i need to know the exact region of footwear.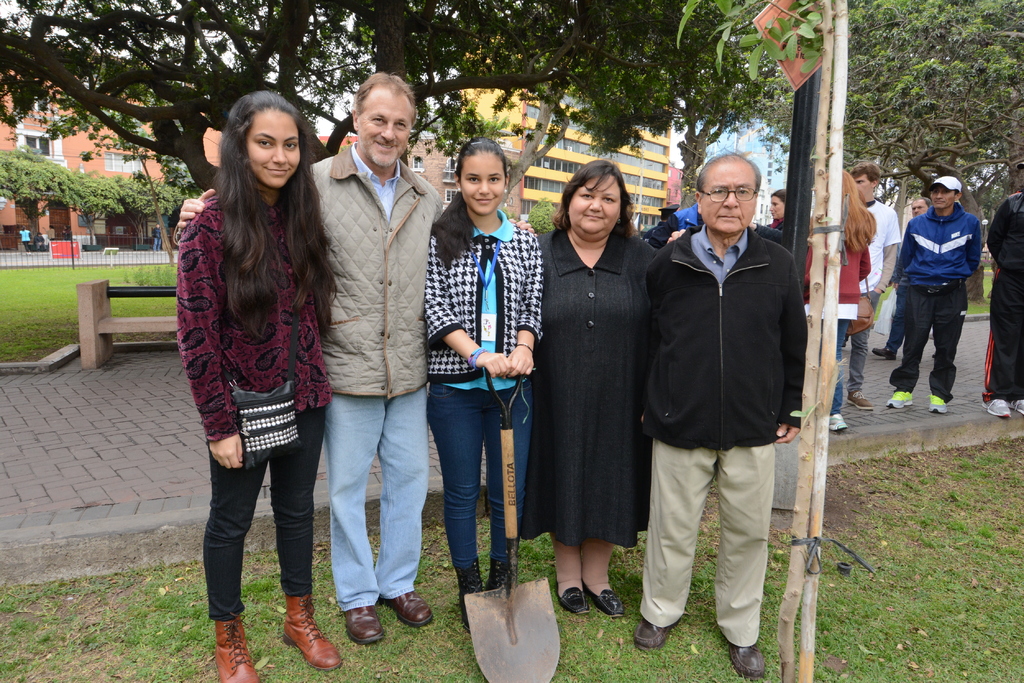
Region: l=845, t=389, r=877, b=410.
